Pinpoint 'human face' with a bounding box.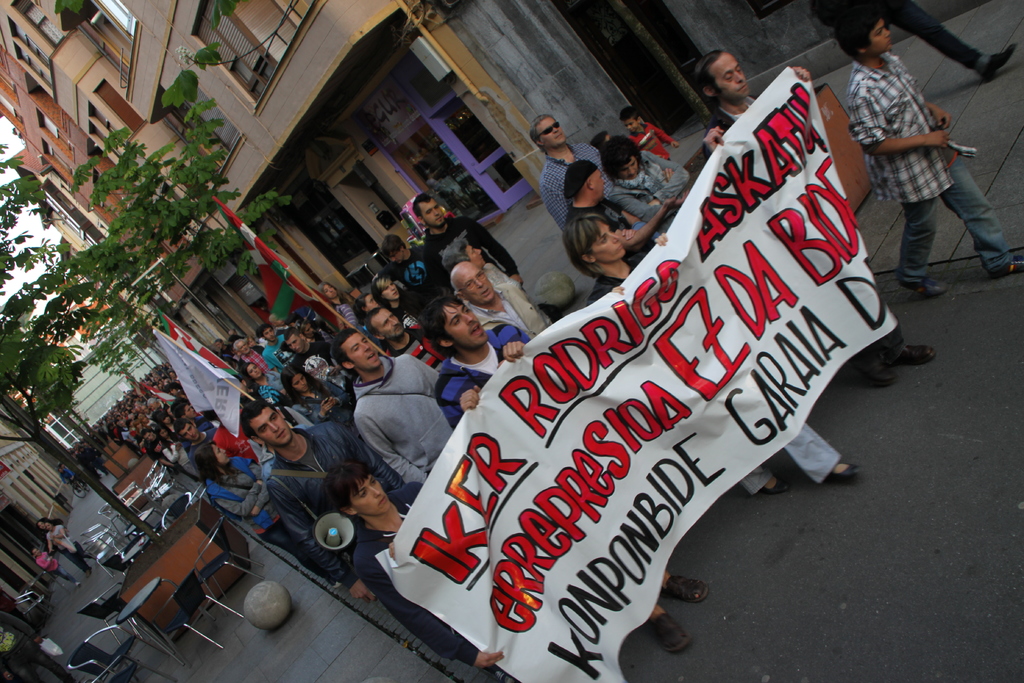
(362, 293, 381, 312).
